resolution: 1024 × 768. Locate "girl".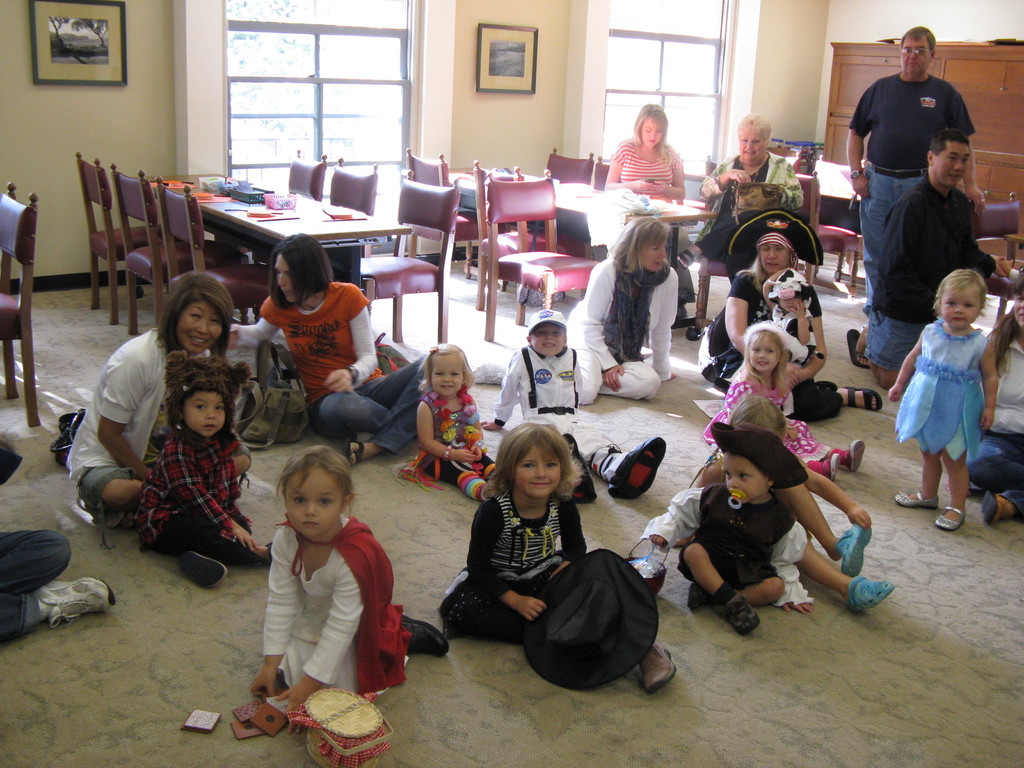
BBox(419, 346, 501, 499).
